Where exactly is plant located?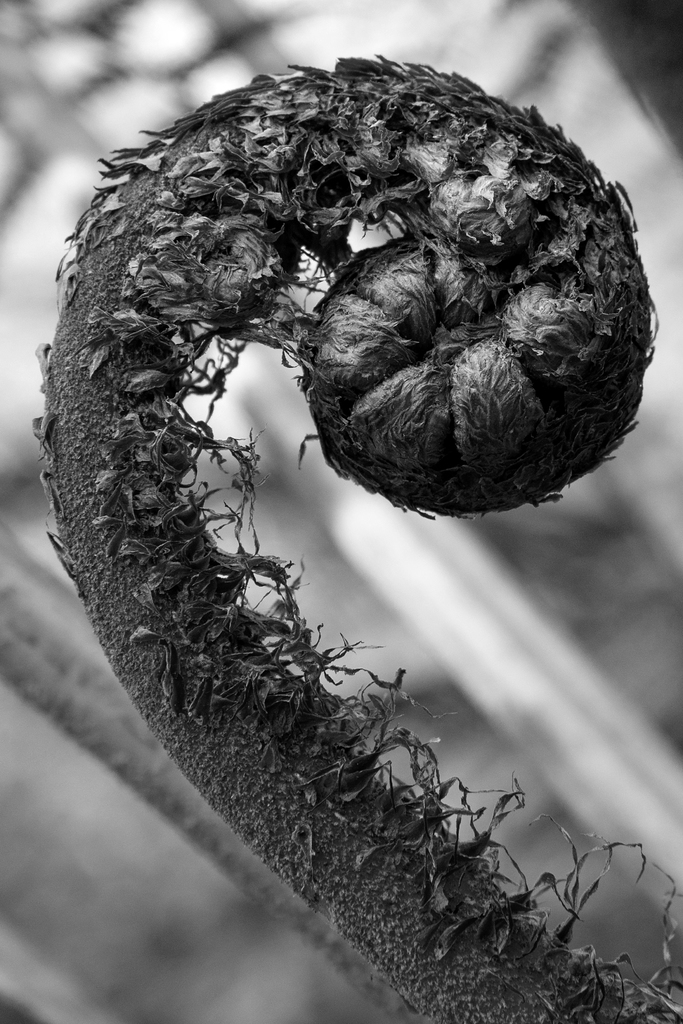
Its bounding box is [35, 50, 682, 1023].
